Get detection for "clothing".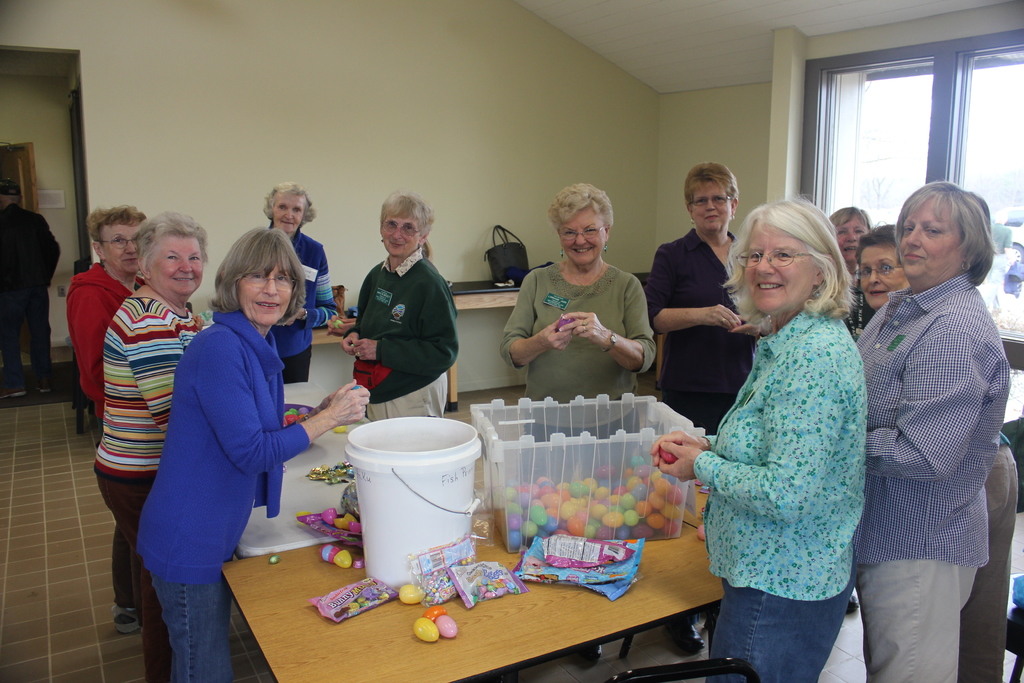
Detection: bbox(93, 293, 210, 682).
